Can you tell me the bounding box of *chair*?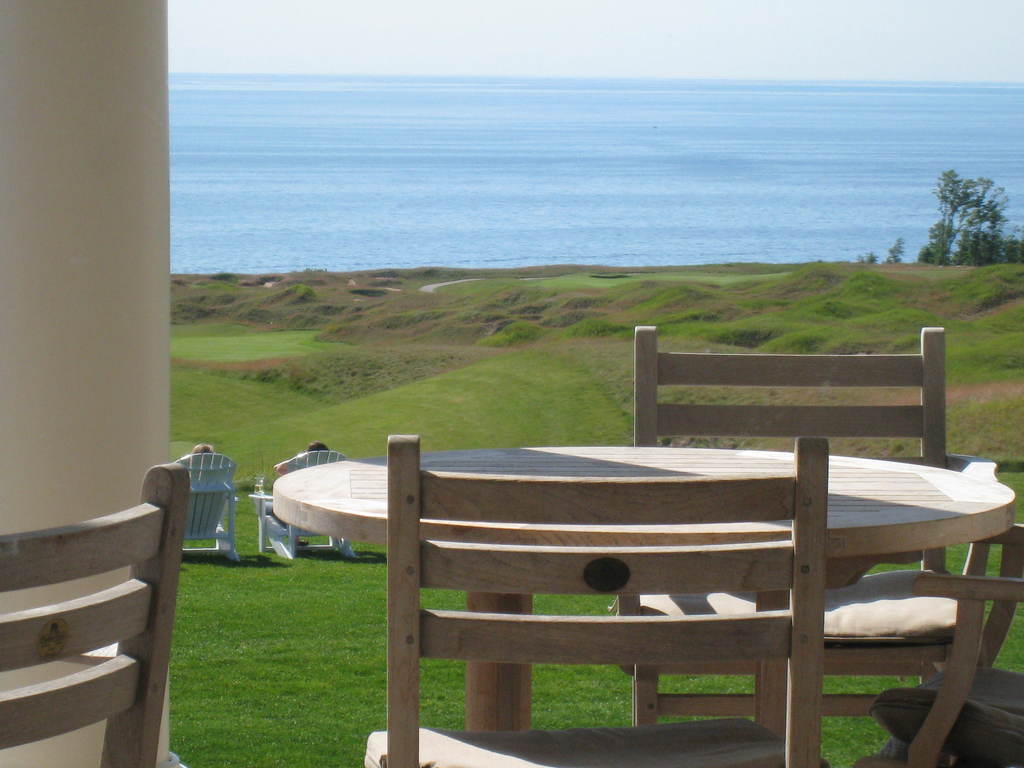
box=[631, 324, 1023, 767].
